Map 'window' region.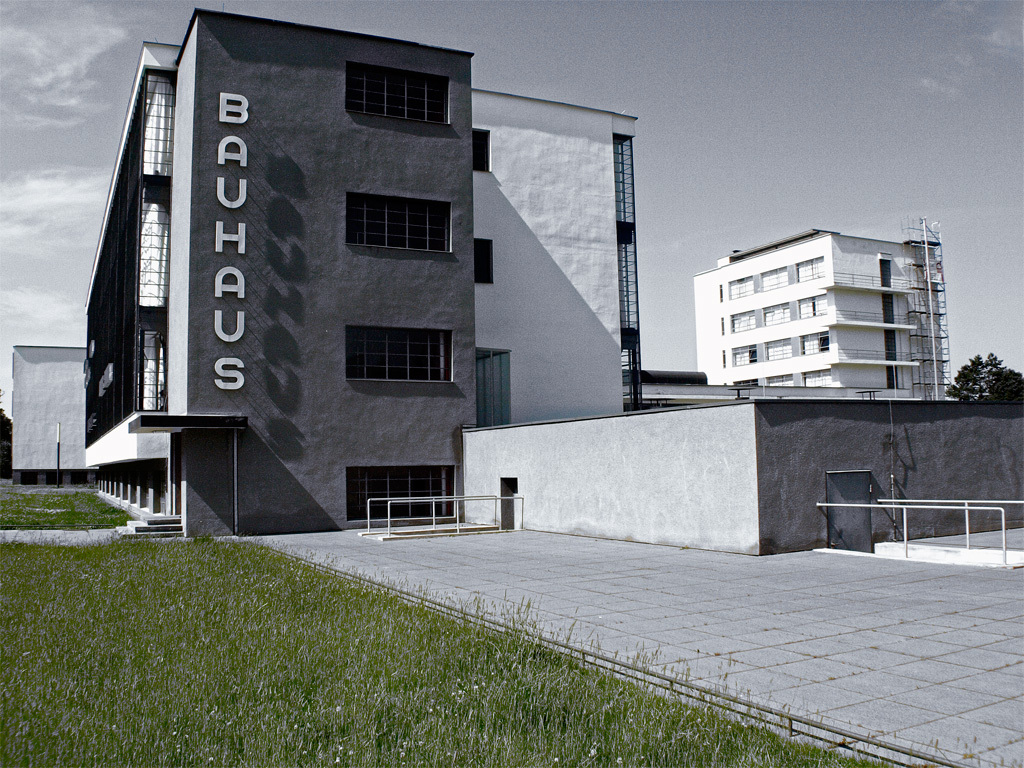
Mapped to l=760, t=265, r=789, b=291.
